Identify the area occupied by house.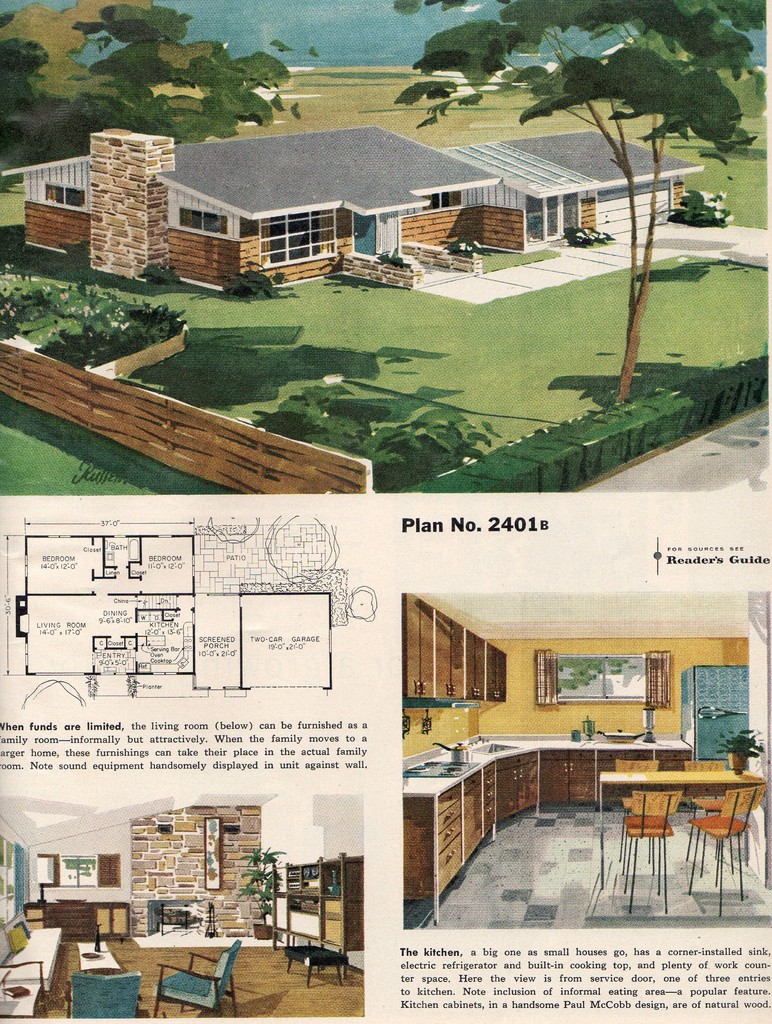
Area: (0,125,705,301).
